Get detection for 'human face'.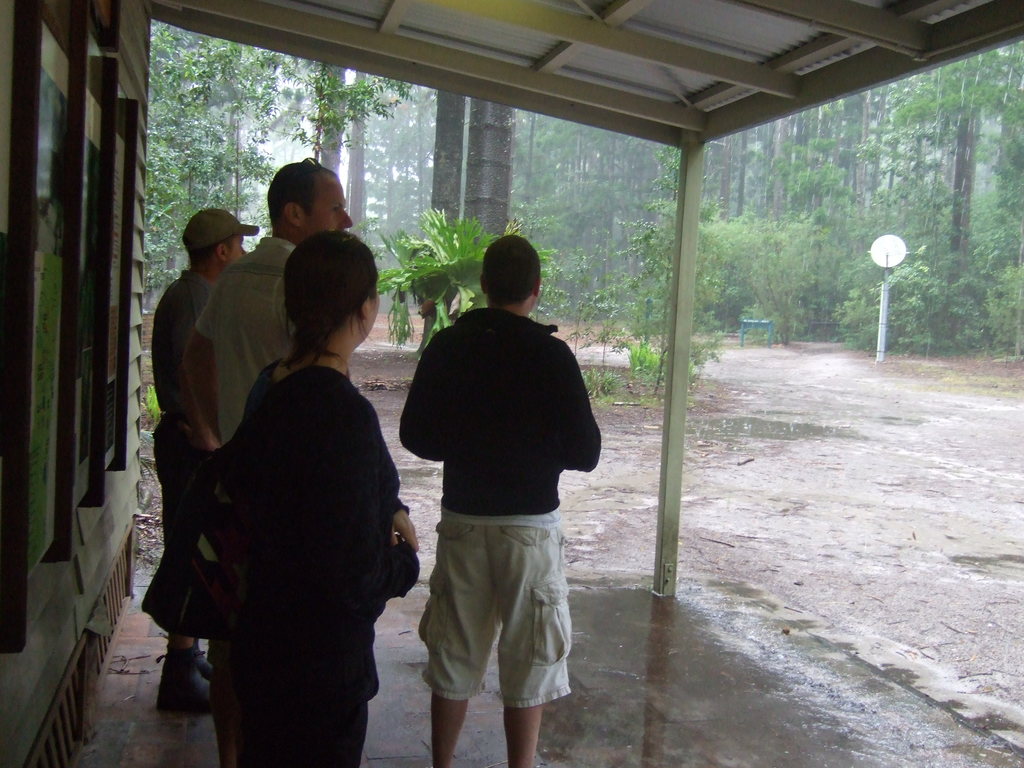
Detection: Rect(305, 175, 351, 233).
